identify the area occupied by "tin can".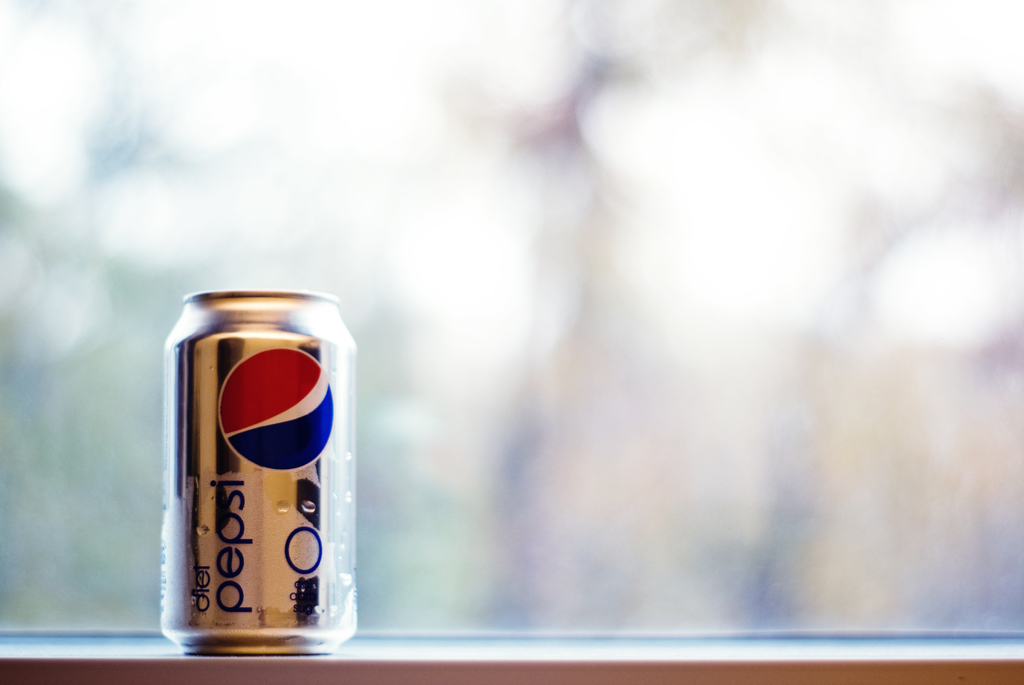
Area: <box>163,286,360,659</box>.
